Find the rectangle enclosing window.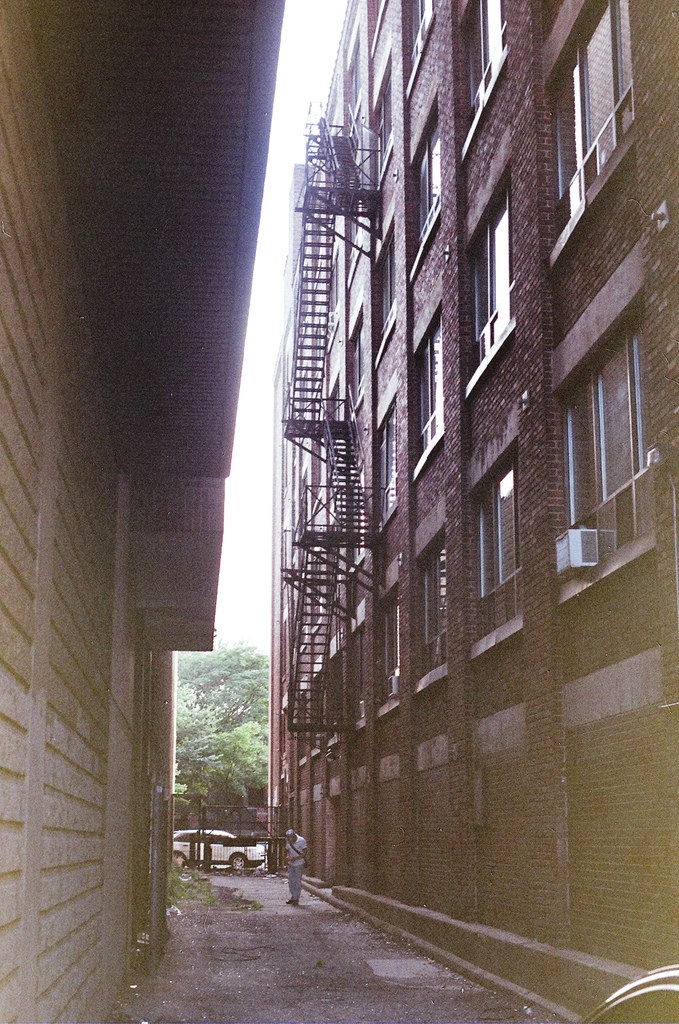
bbox=(449, 0, 514, 141).
